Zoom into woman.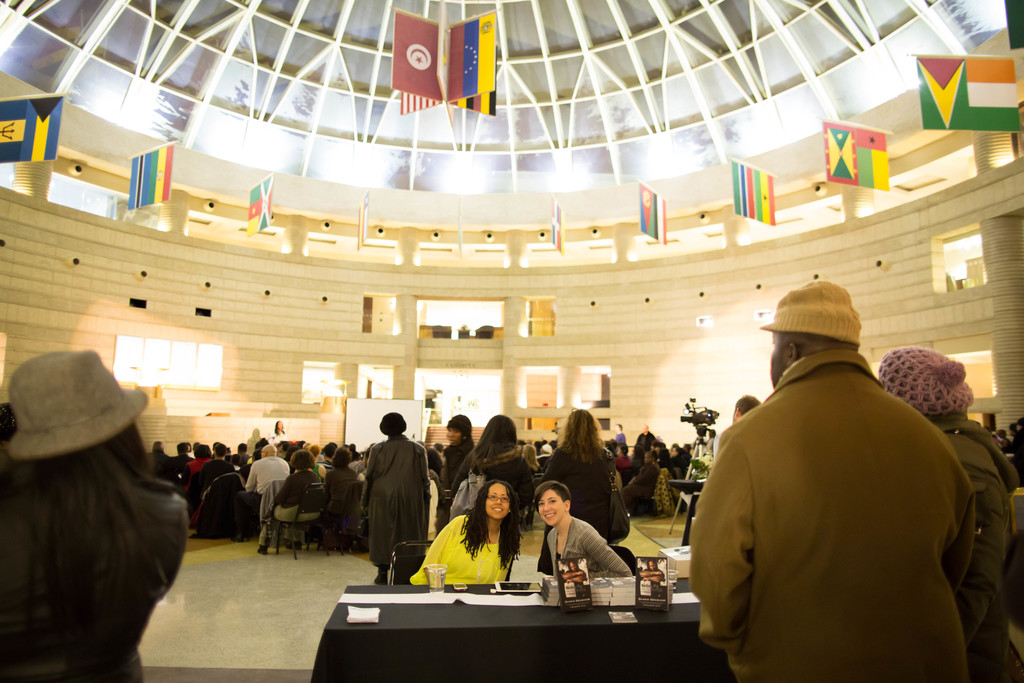
Zoom target: Rect(0, 345, 198, 682).
